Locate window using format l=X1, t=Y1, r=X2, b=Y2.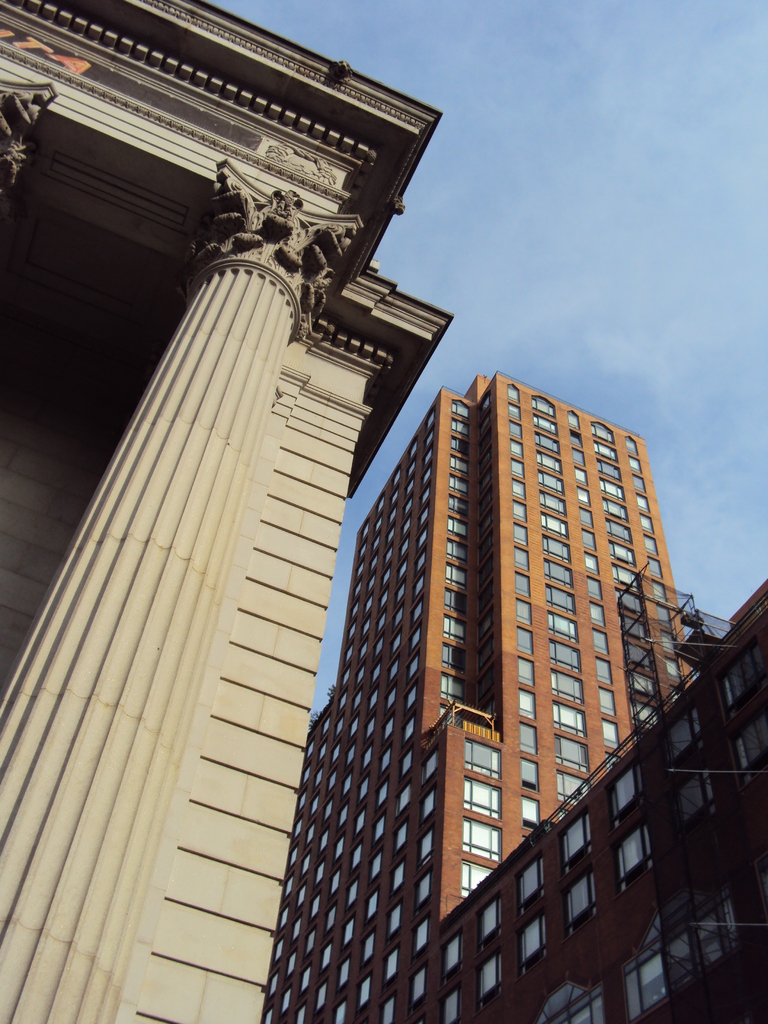
l=567, t=410, r=582, b=428.
